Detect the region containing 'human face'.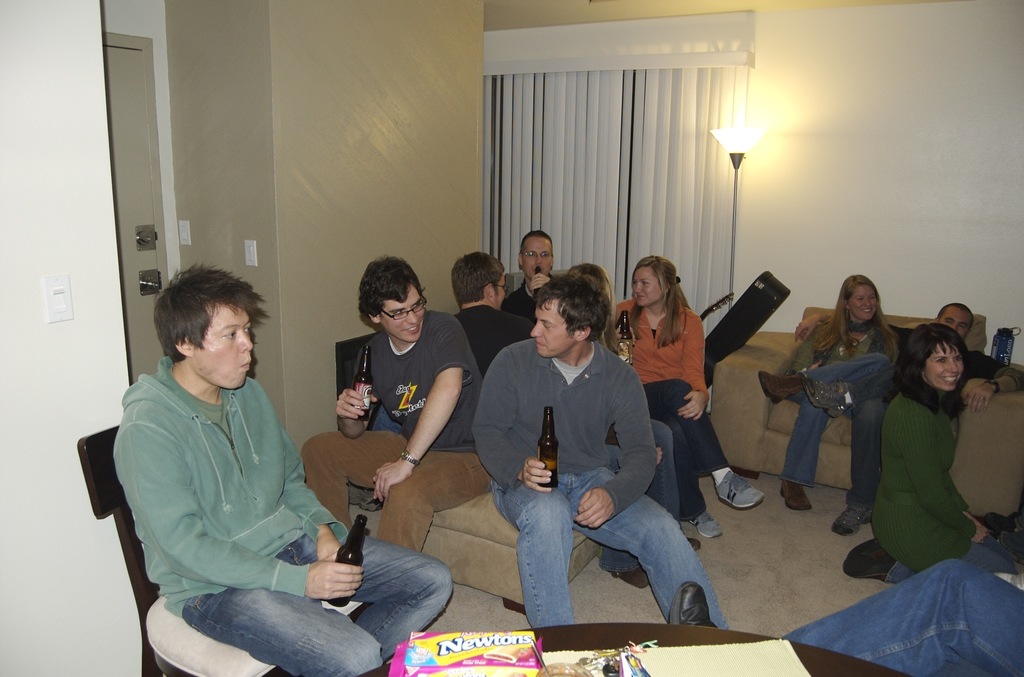
BBox(188, 302, 252, 386).
